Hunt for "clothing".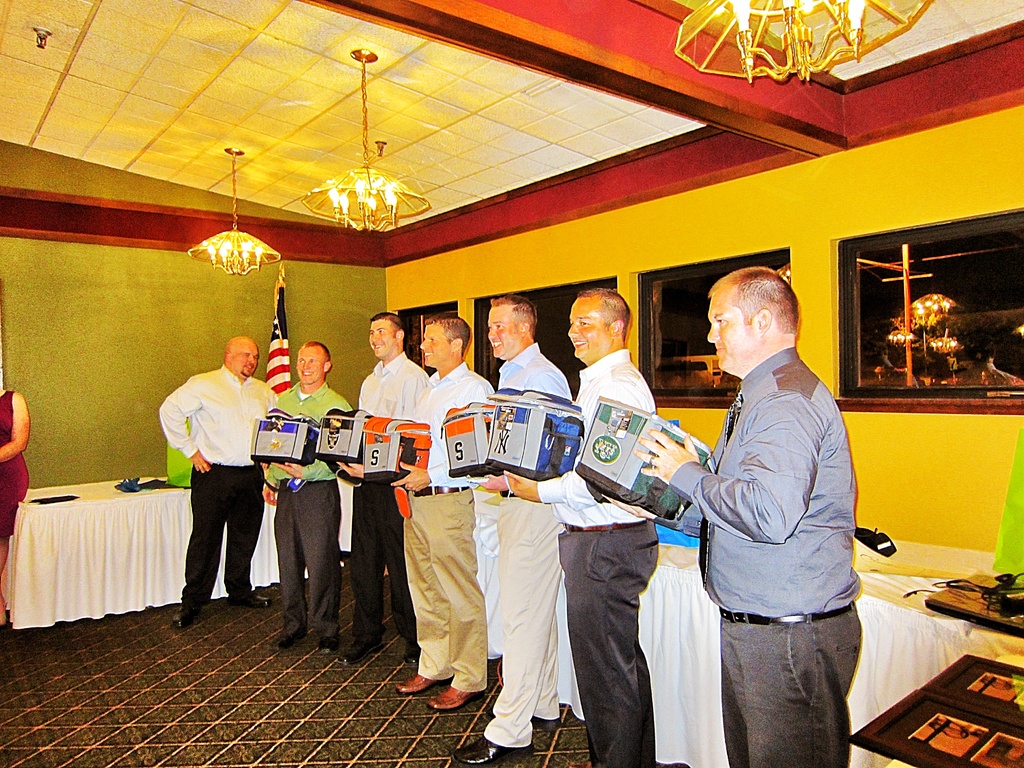
Hunted down at select_region(670, 361, 863, 767).
